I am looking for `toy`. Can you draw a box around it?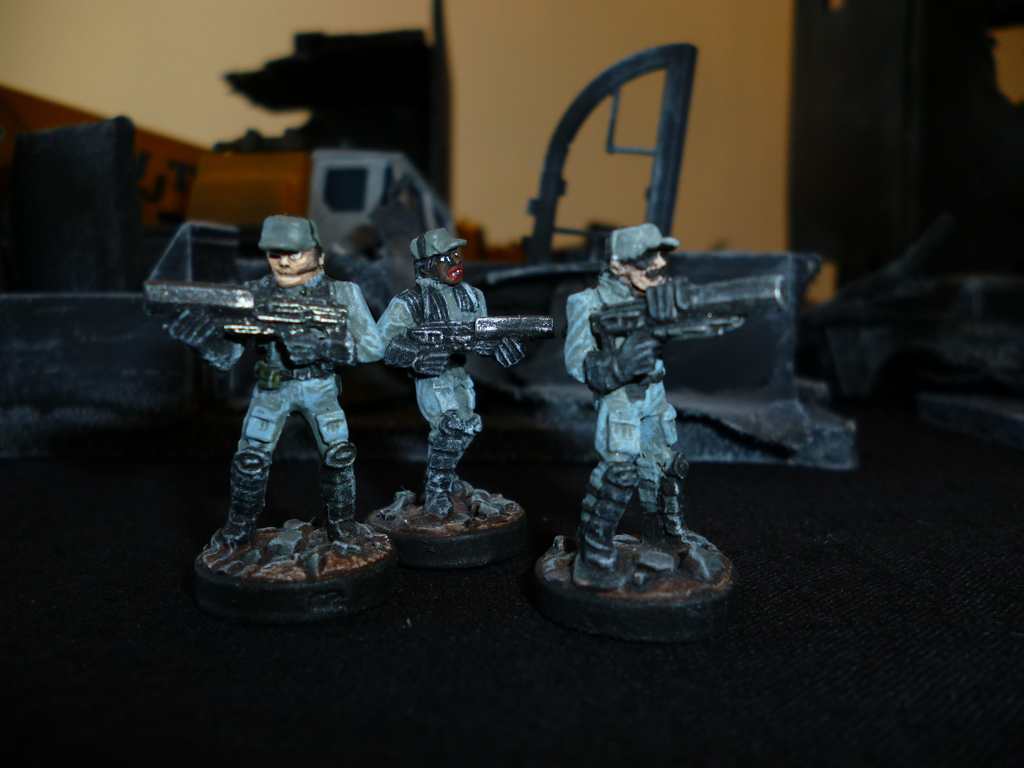
Sure, the bounding box is 141/214/401/619.
